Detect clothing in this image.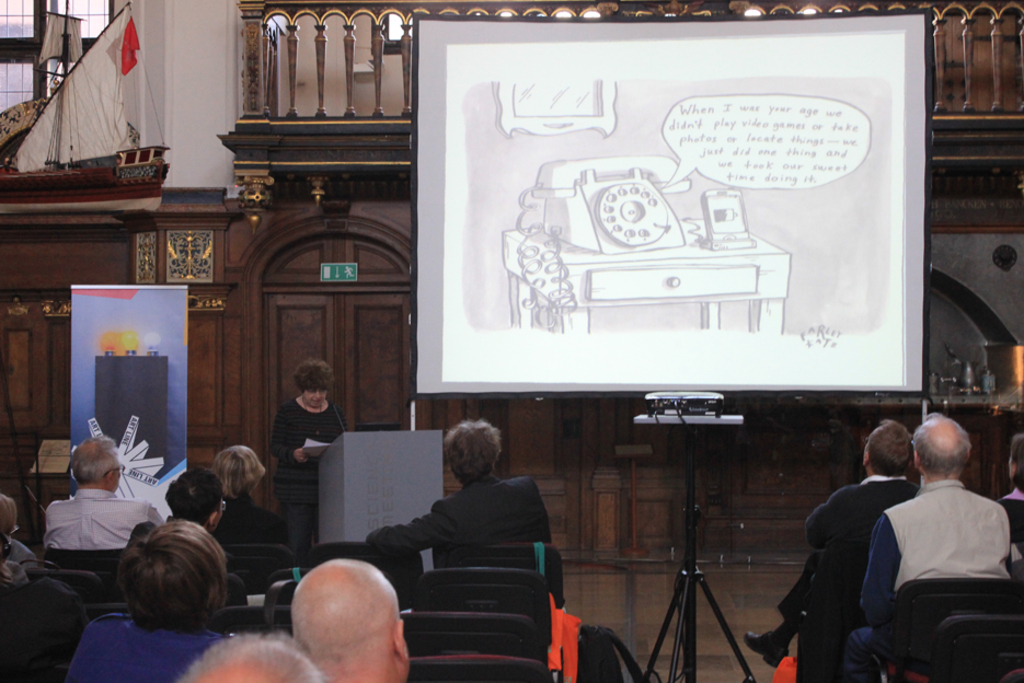
Detection: (34, 490, 169, 556).
